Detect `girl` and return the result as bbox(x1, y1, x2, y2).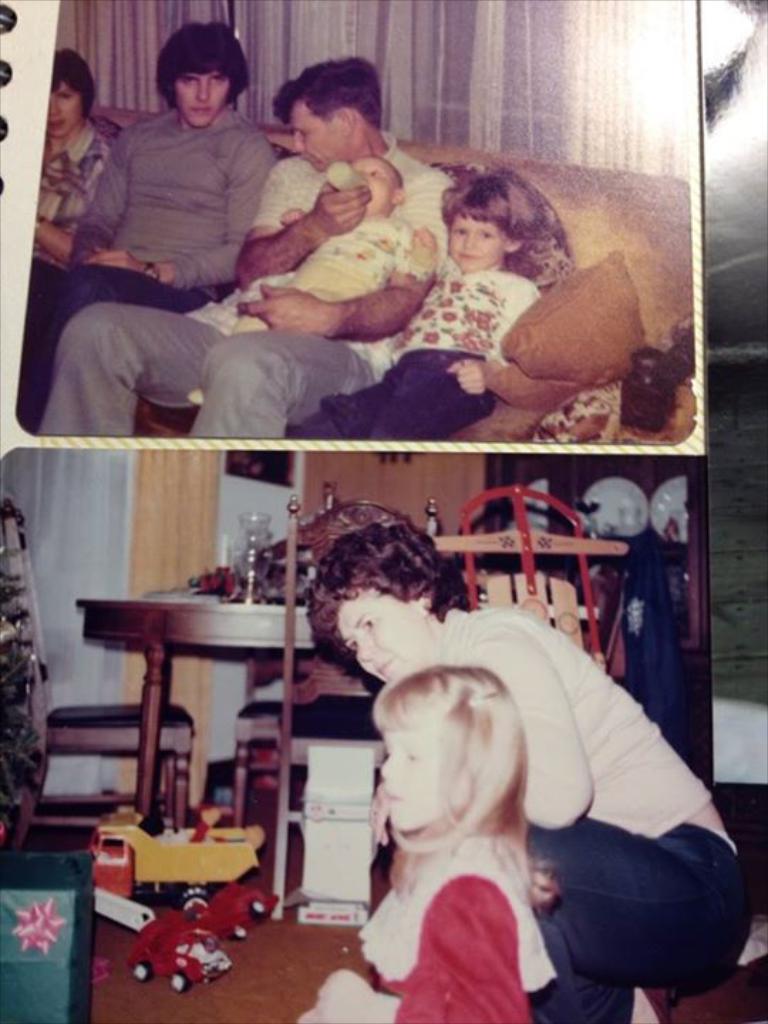
bbox(304, 175, 543, 441).
